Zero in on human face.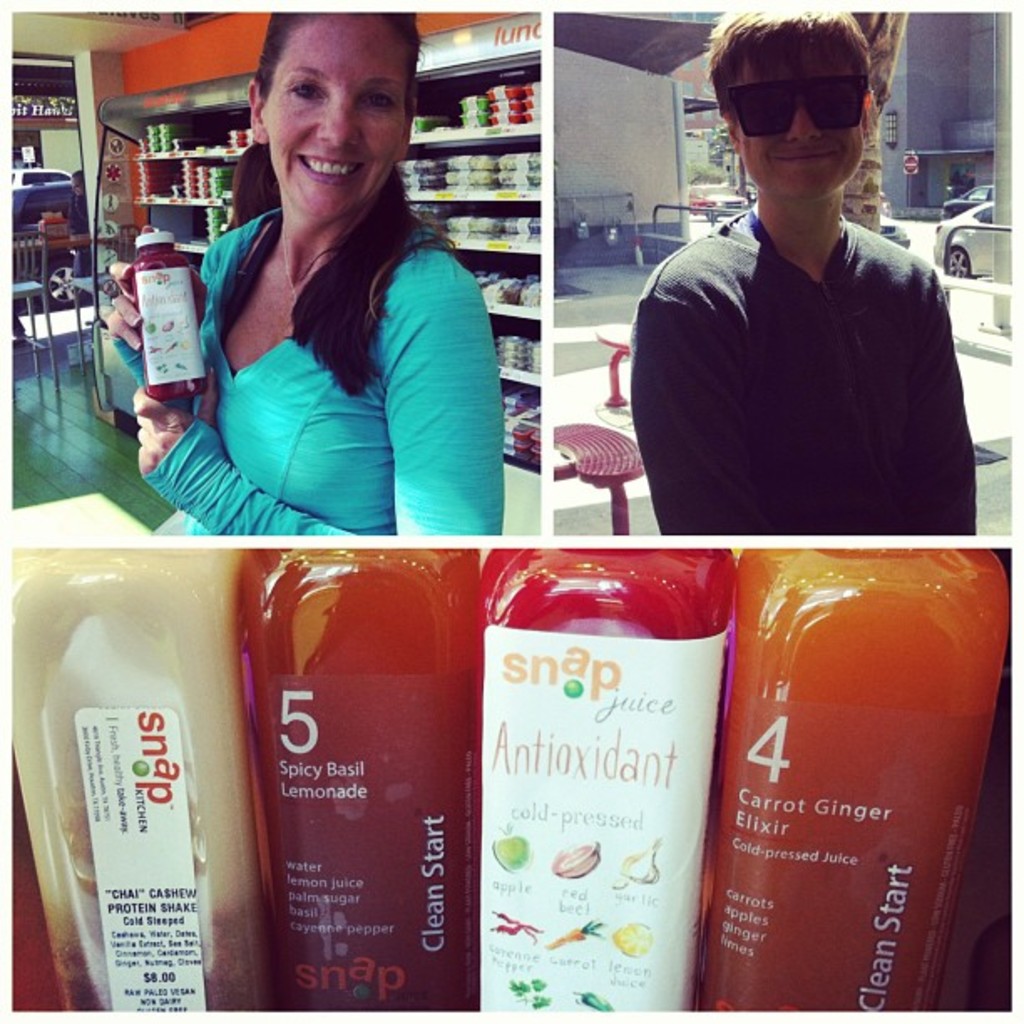
Zeroed in: rect(726, 47, 875, 204).
